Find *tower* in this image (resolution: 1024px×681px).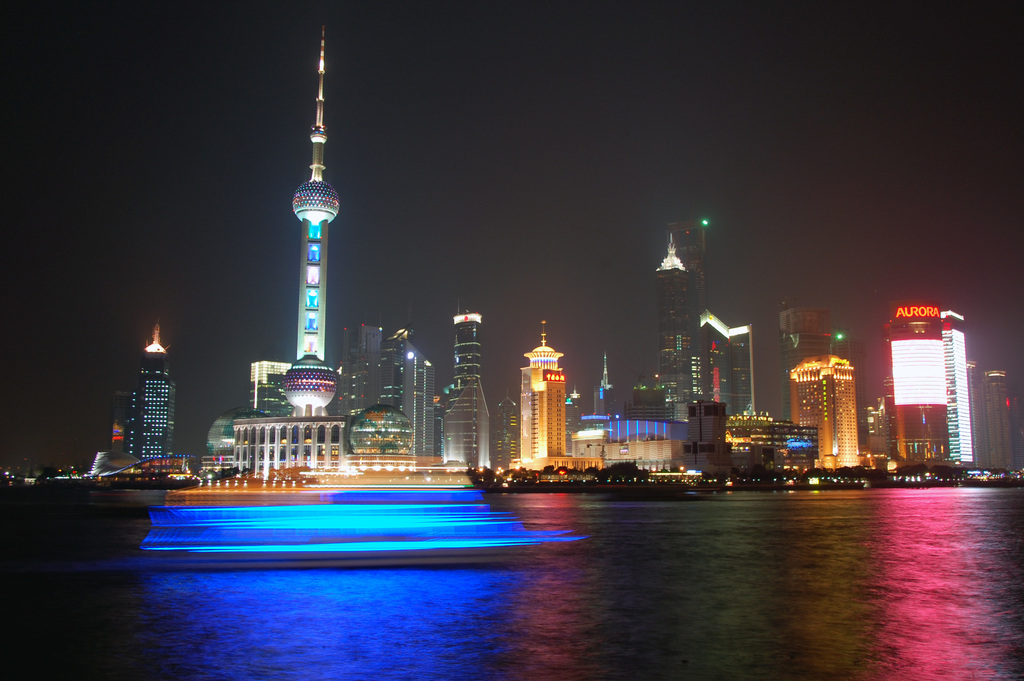
crop(707, 310, 767, 450).
